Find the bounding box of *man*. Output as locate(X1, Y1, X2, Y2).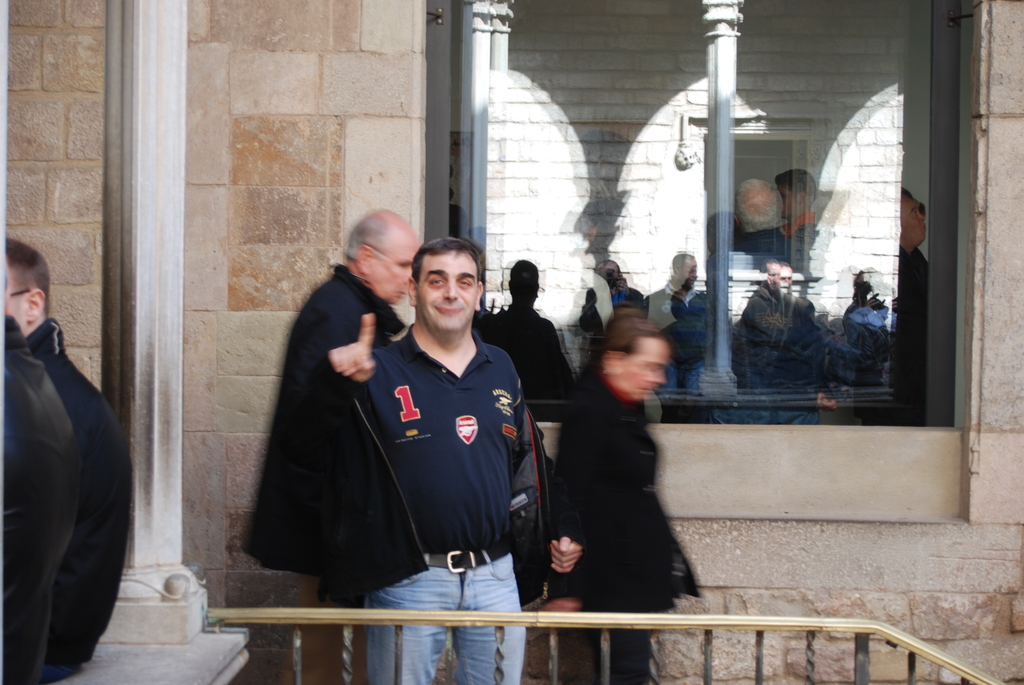
locate(239, 204, 428, 625).
